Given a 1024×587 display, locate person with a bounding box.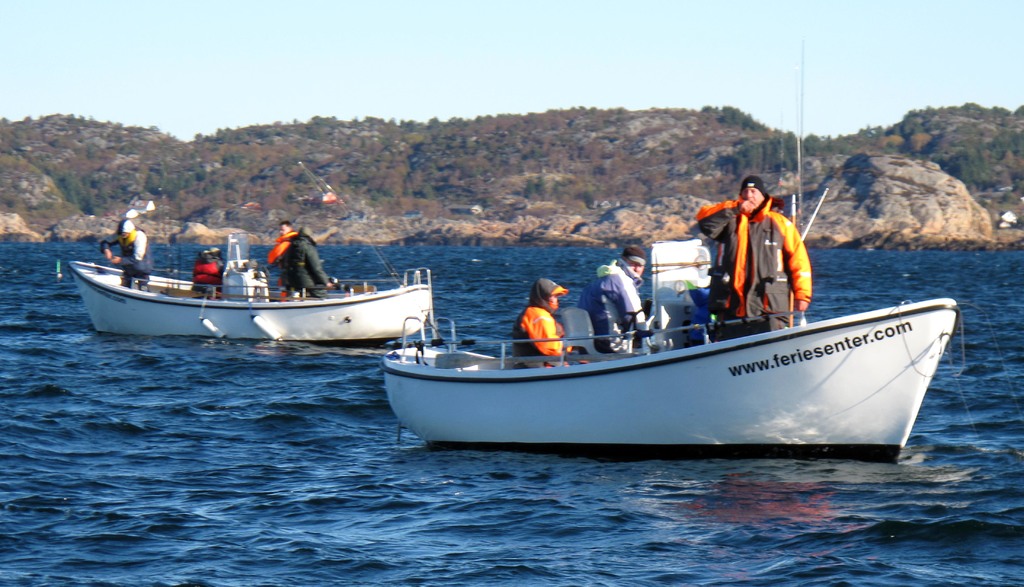
Located: Rect(270, 220, 334, 296).
